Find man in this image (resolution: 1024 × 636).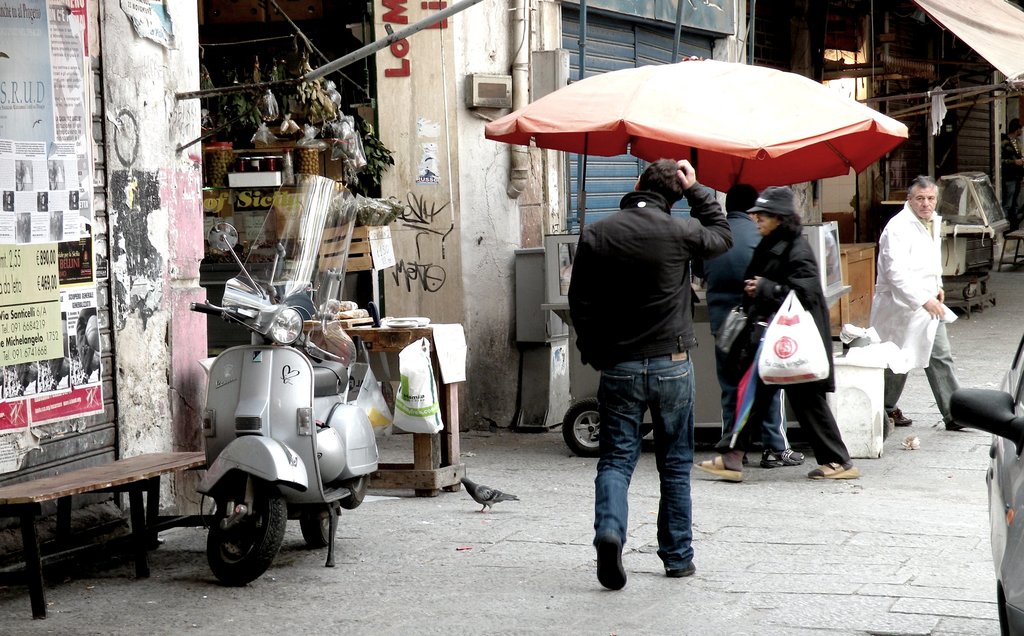
(left=582, top=150, right=748, bottom=591).
